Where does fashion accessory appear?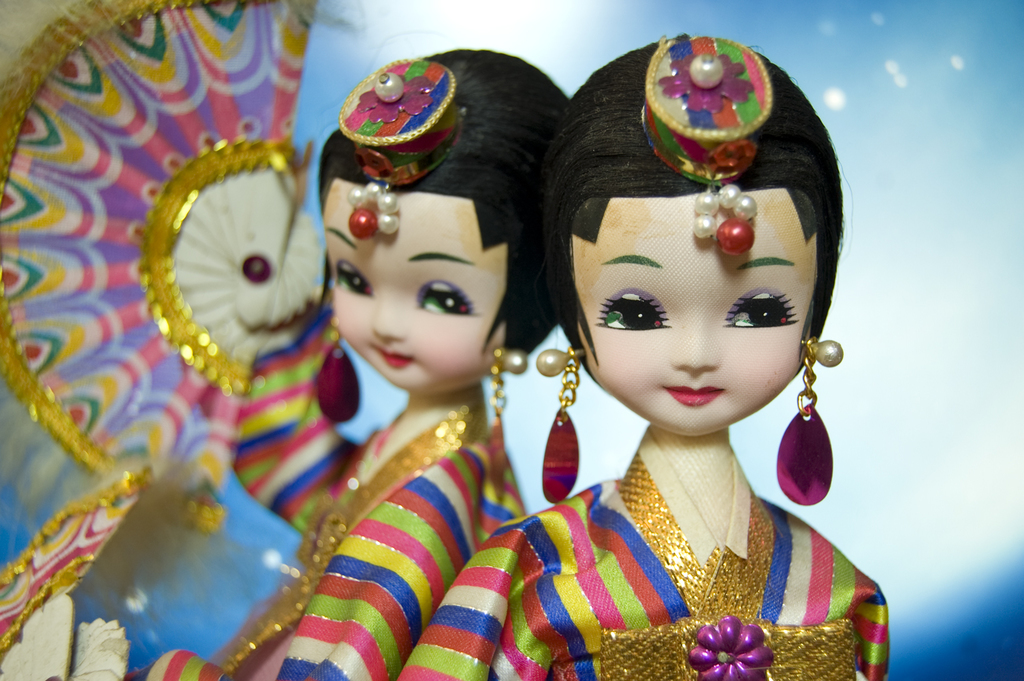
Appears at [340, 57, 465, 246].
